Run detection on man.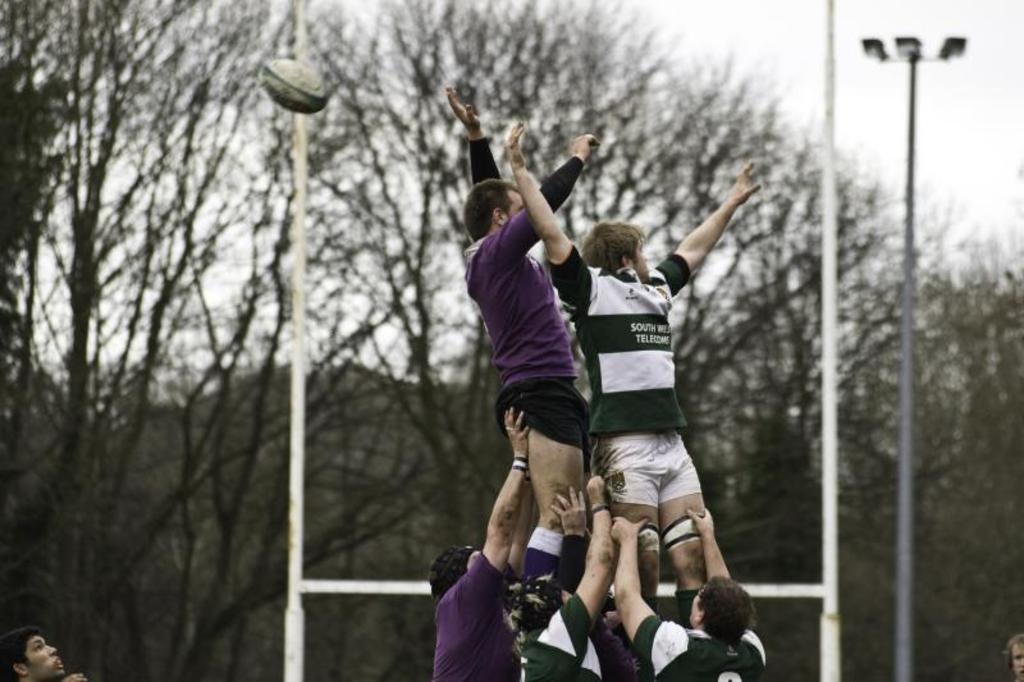
Result: pyautogui.locateOnScreen(507, 467, 618, 681).
